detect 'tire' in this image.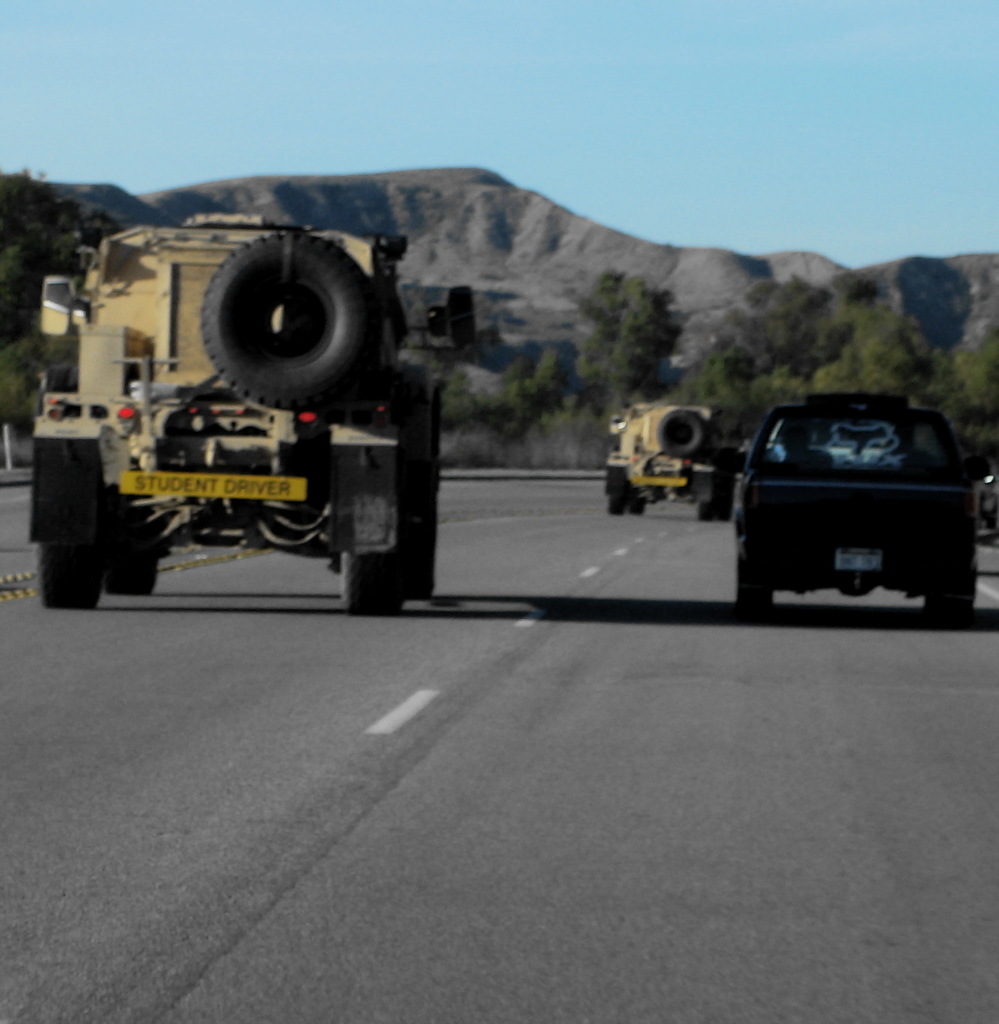
Detection: <bbox>699, 499, 715, 523</bbox>.
